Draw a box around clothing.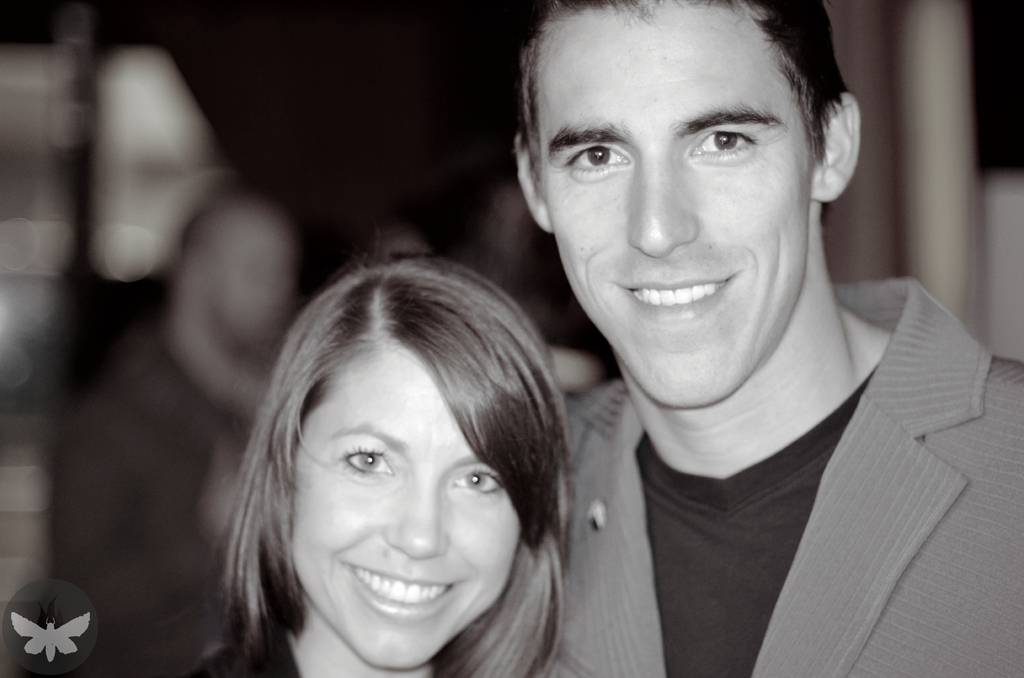
545,248,997,677.
